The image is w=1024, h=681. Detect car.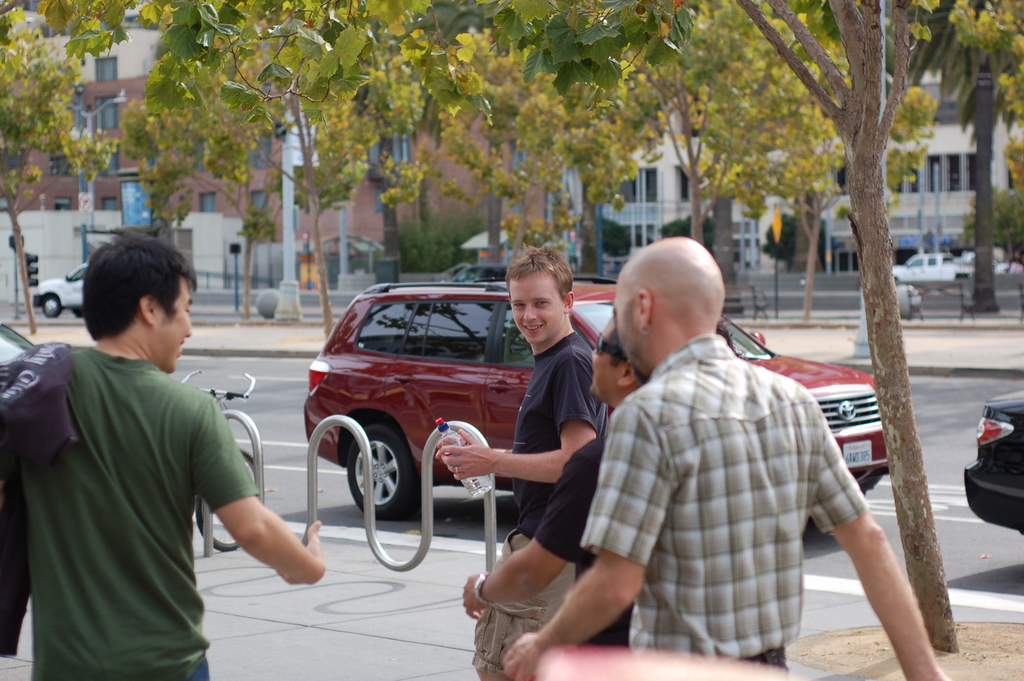
Detection: 0 317 32 368.
